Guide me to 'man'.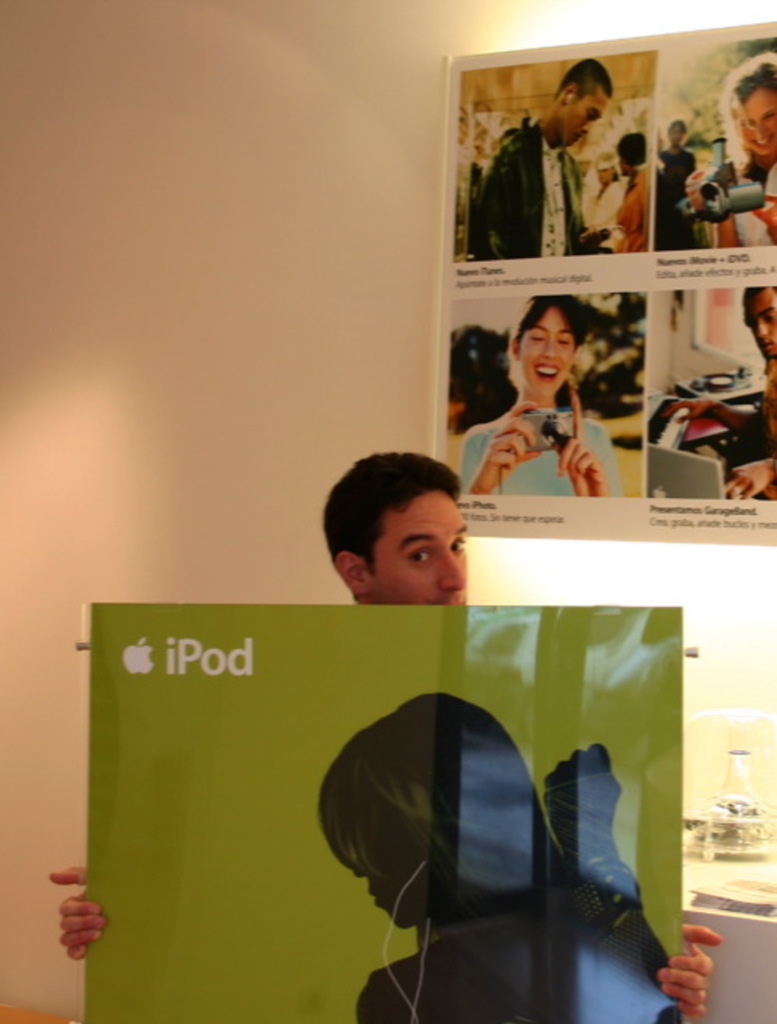
Guidance: rect(470, 53, 626, 260).
